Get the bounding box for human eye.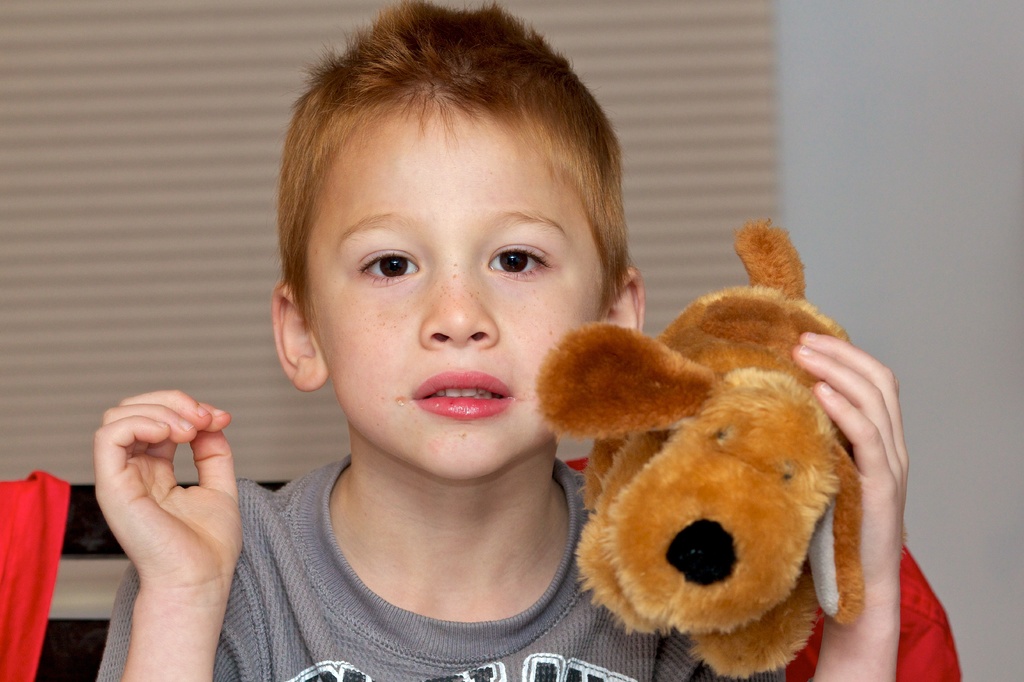
(488, 244, 552, 277).
